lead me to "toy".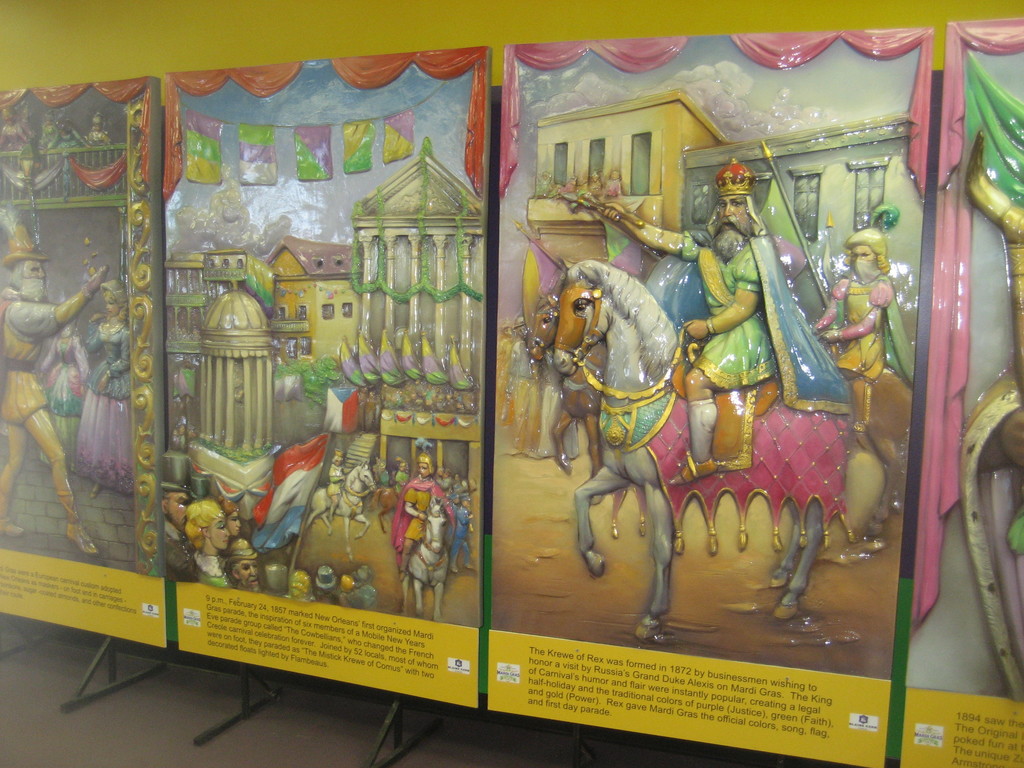
Lead to {"left": 339, "top": 576, "right": 351, "bottom": 604}.
